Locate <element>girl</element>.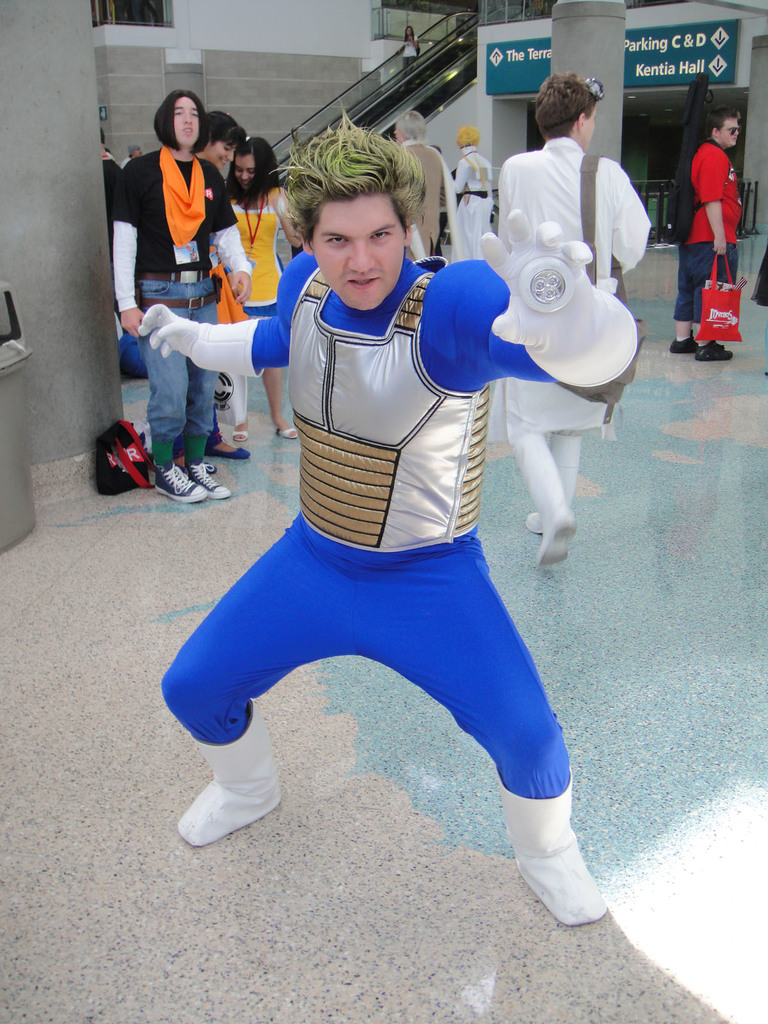
Bounding box: Rect(174, 108, 250, 456).
